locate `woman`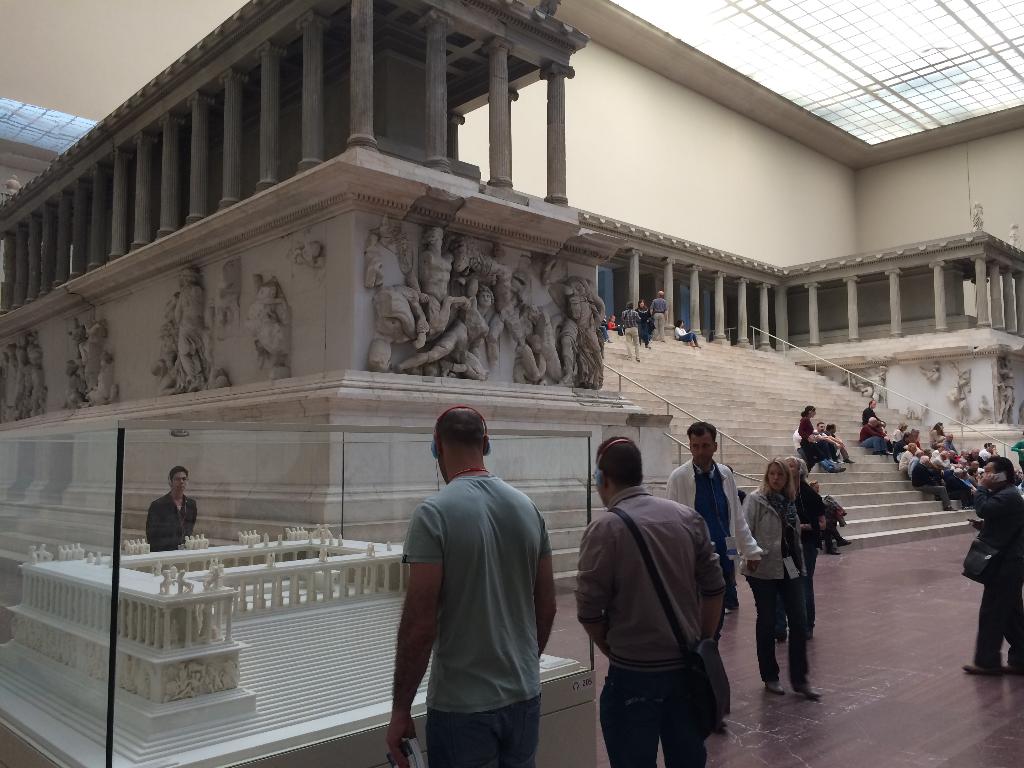
l=779, t=454, r=829, b=643
